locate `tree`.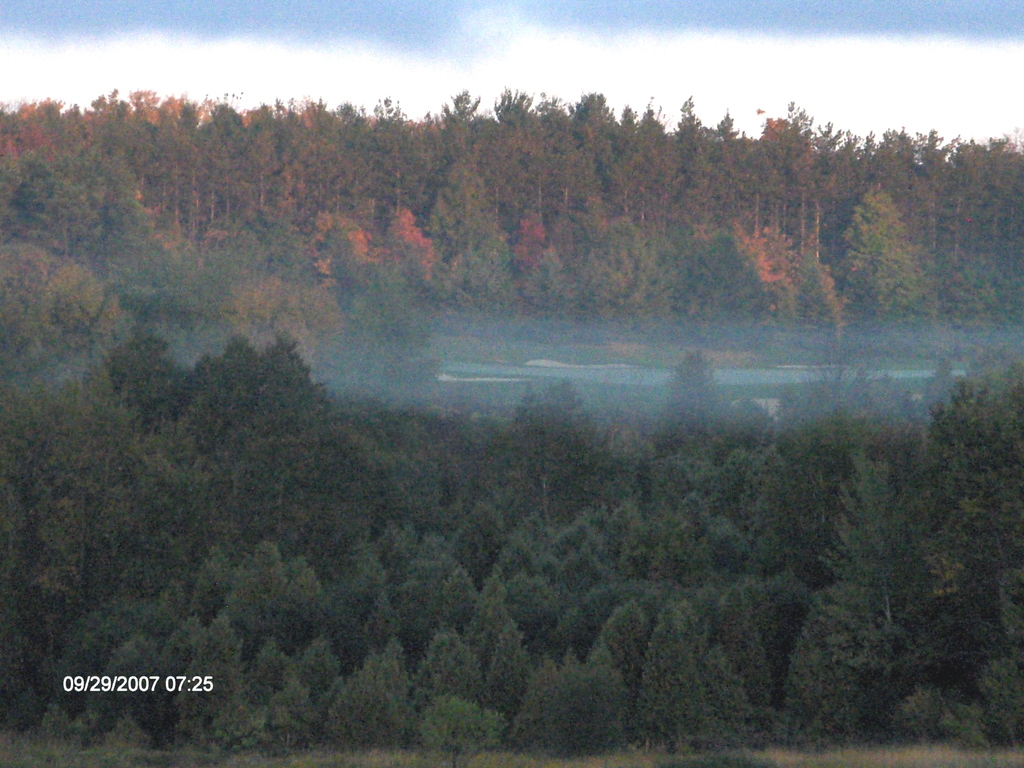
Bounding box: box=[0, 221, 55, 349].
